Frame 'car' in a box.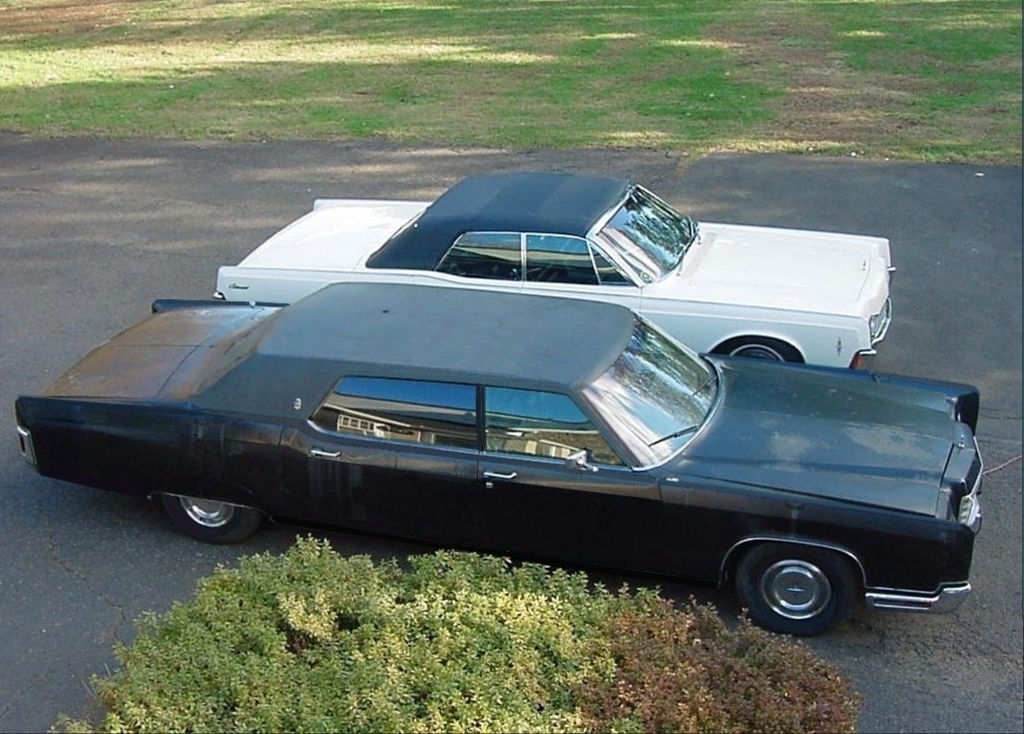
box(210, 169, 895, 371).
